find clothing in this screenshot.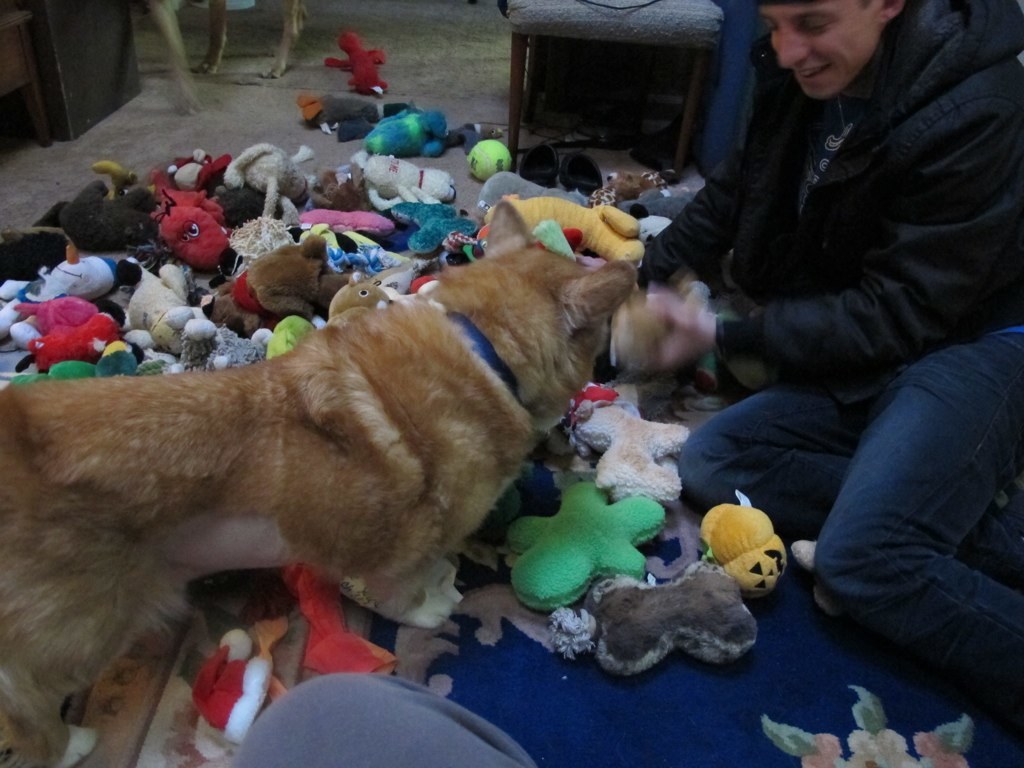
The bounding box for clothing is bbox=(230, 666, 541, 767).
